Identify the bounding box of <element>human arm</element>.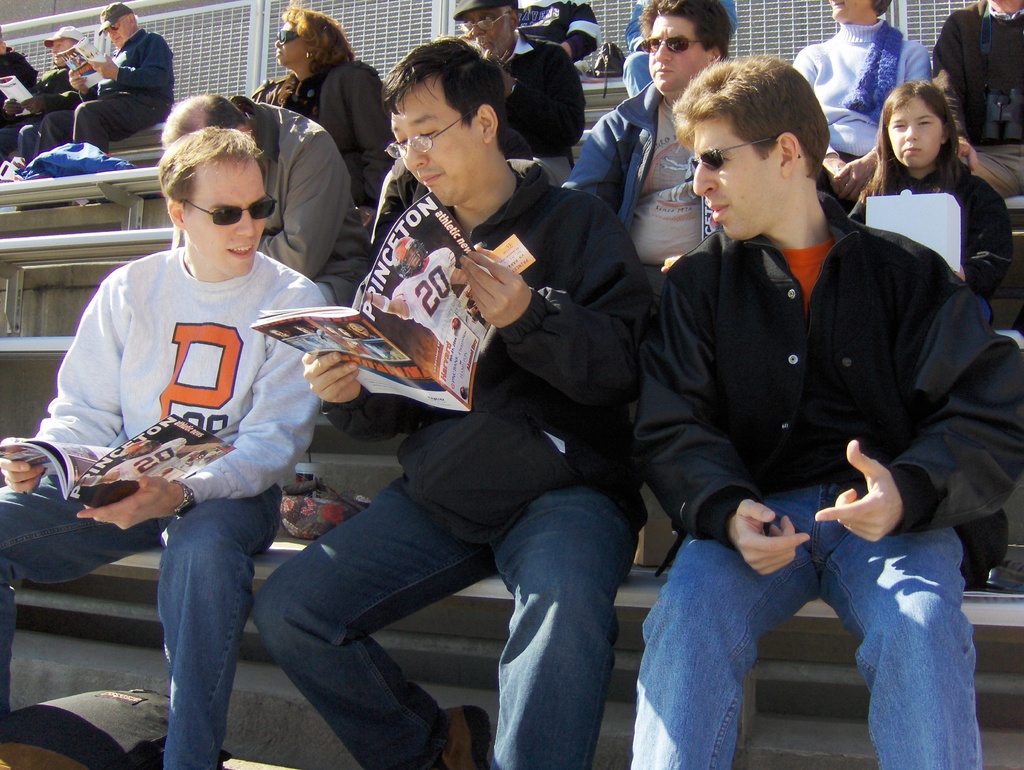
BBox(630, 273, 808, 583).
